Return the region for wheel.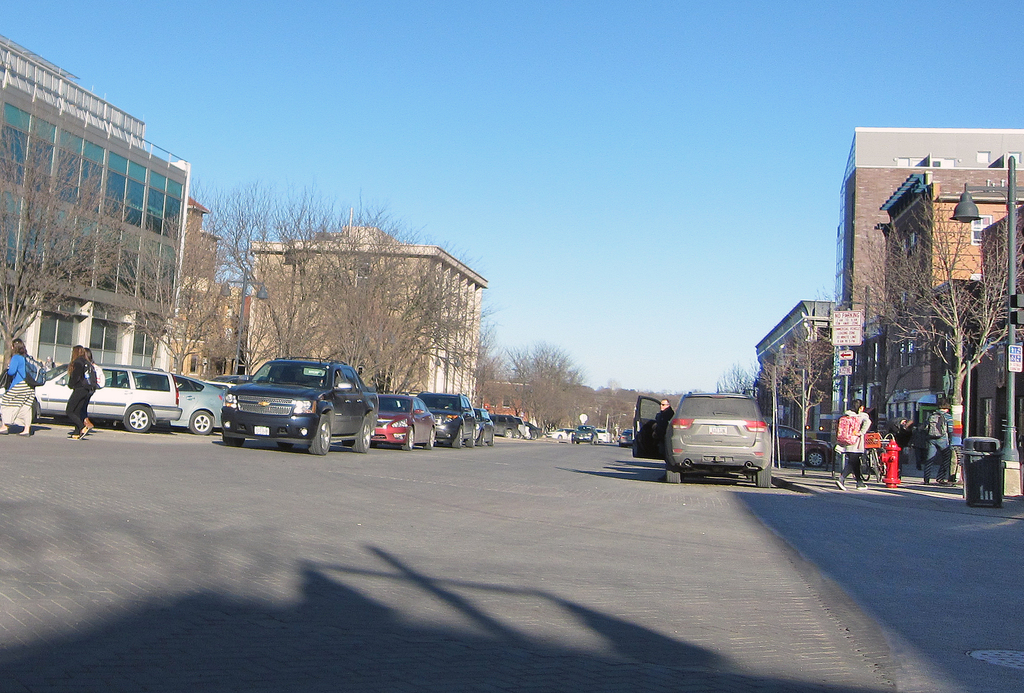
<region>399, 428, 414, 451</region>.
